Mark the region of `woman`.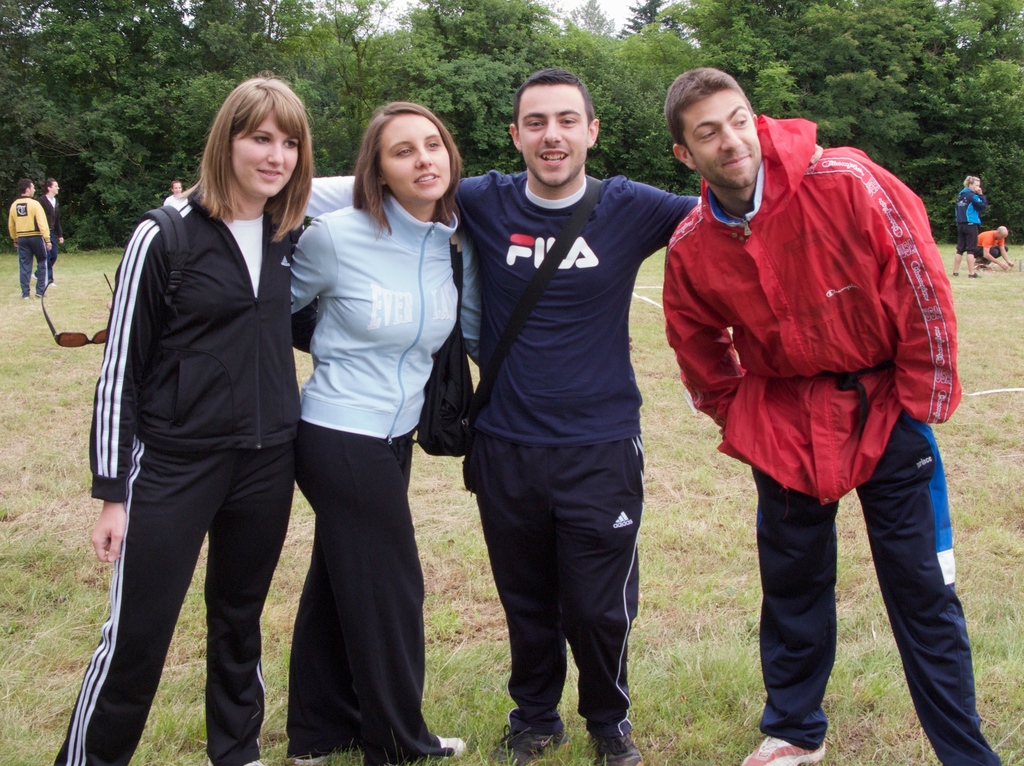
Region: x1=79 y1=72 x2=316 y2=758.
